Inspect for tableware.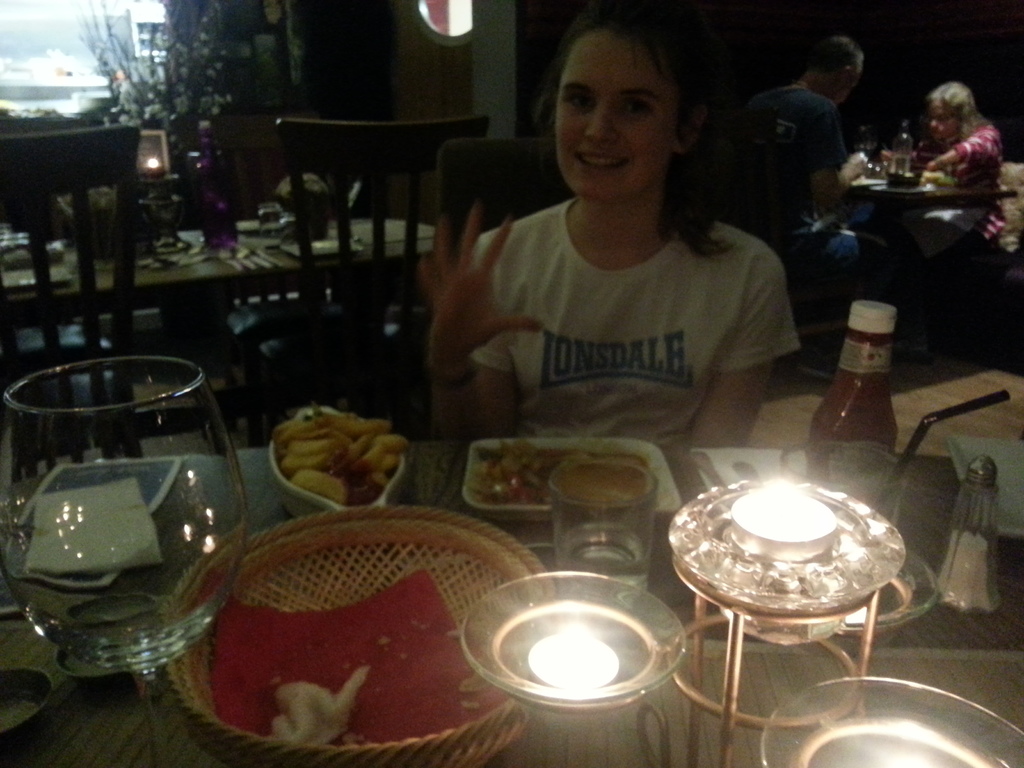
Inspection: bbox=[464, 430, 684, 553].
